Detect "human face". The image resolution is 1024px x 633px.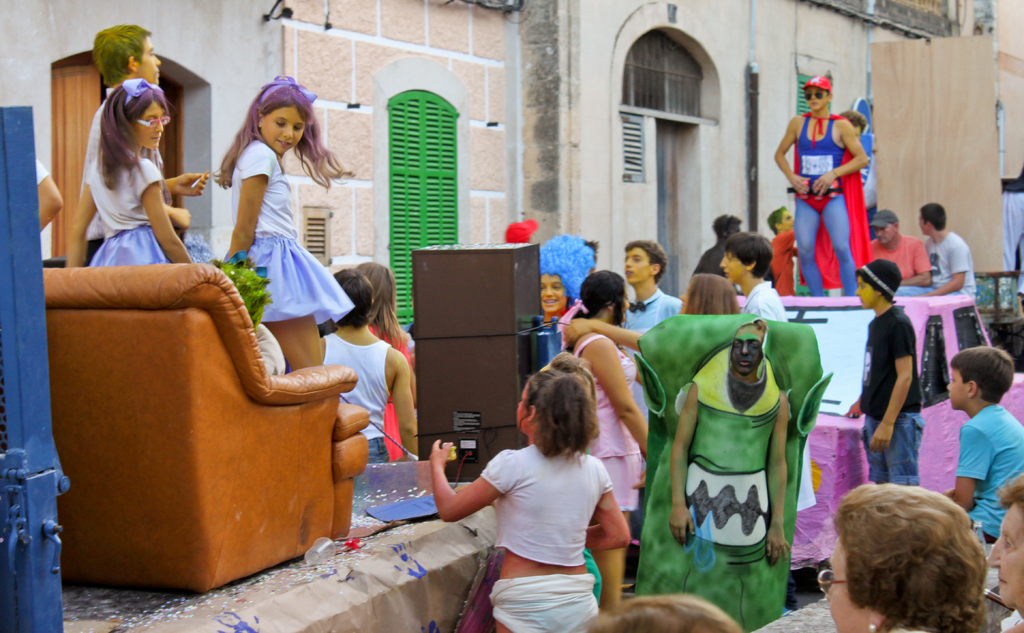
rect(137, 36, 161, 86).
